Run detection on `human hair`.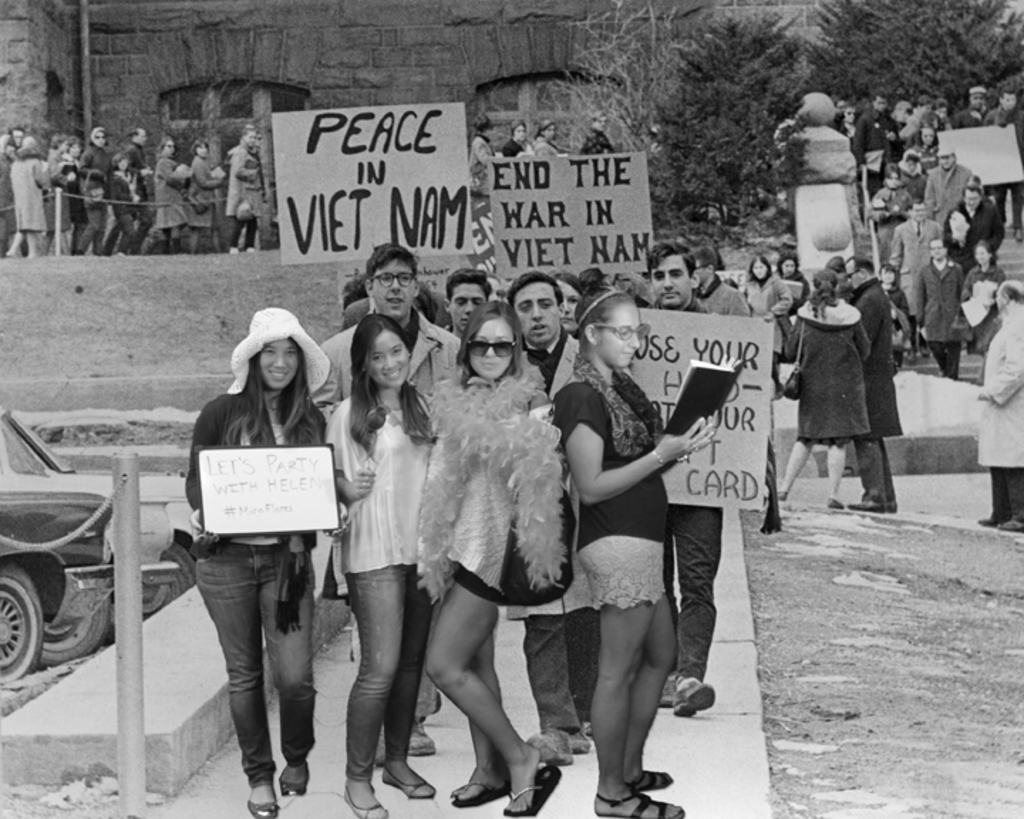
Result: x1=572, y1=266, x2=633, y2=355.
